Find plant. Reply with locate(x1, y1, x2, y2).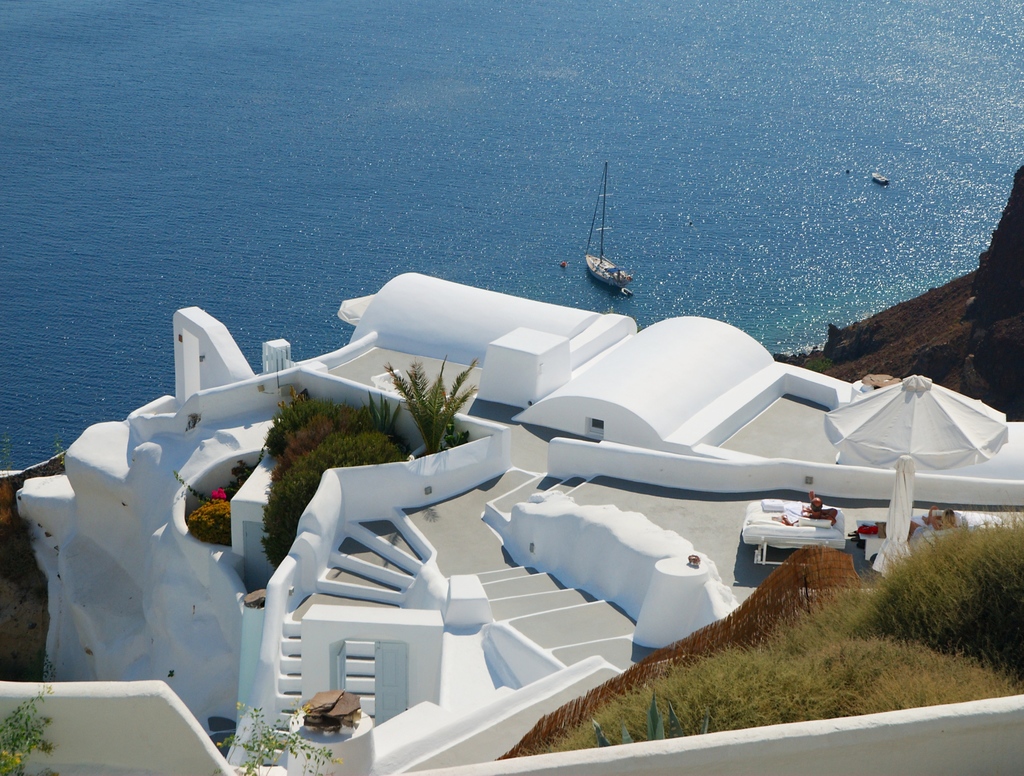
locate(0, 444, 75, 616).
